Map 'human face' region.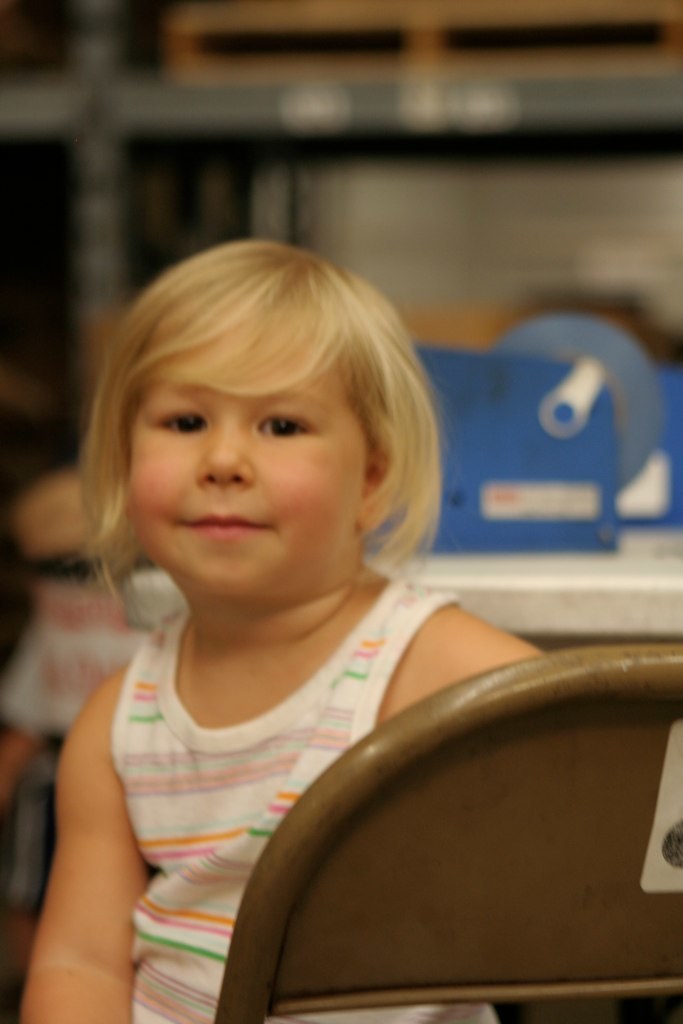
Mapped to rect(135, 320, 373, 584).
